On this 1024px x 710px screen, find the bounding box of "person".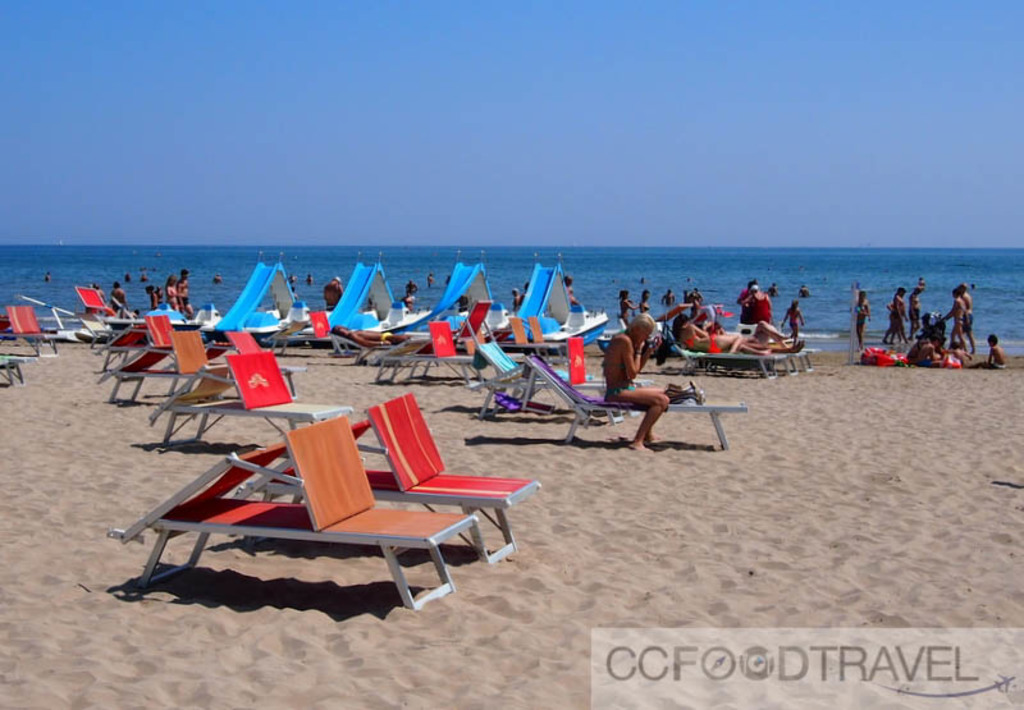
Bounding box: locate(879, 287, 913, 342).
